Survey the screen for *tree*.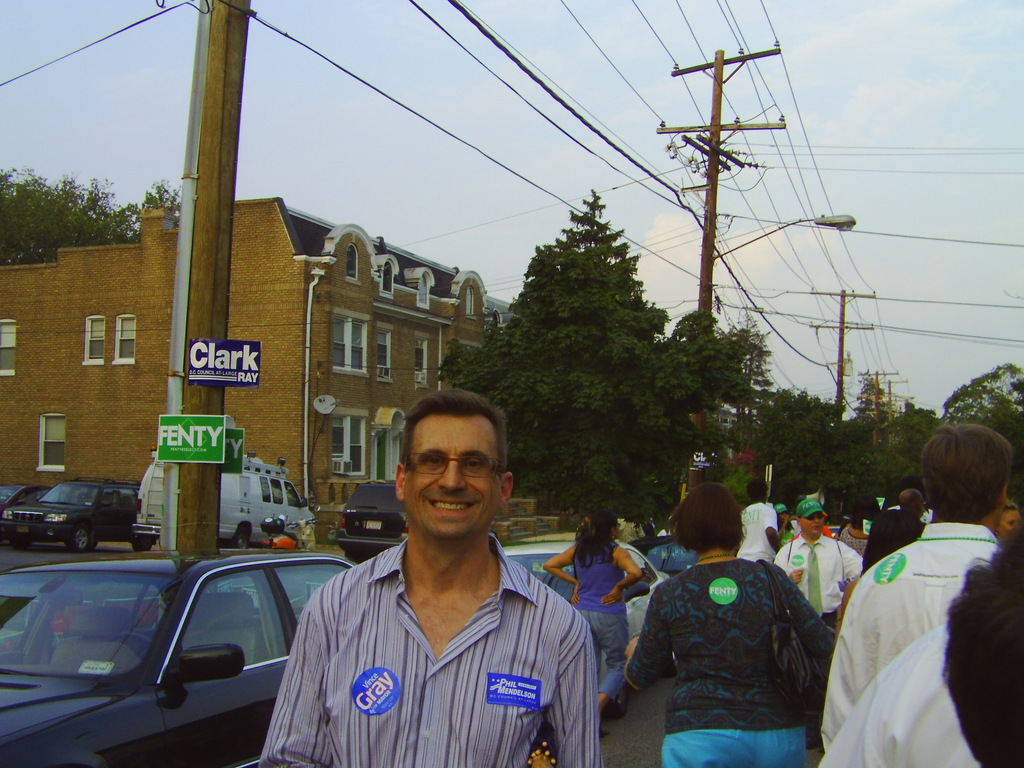
Survey found: bbox=[727, 302, 778, 465].
